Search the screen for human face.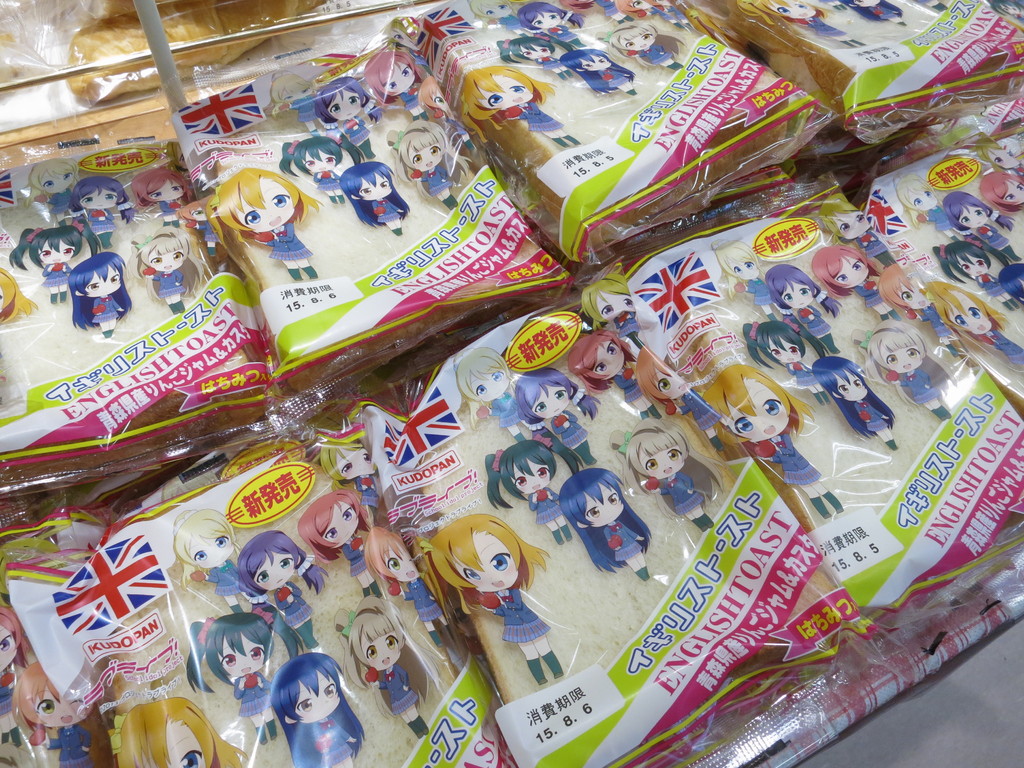
Found at [left=216, top=632, right=266, bottom=682].
